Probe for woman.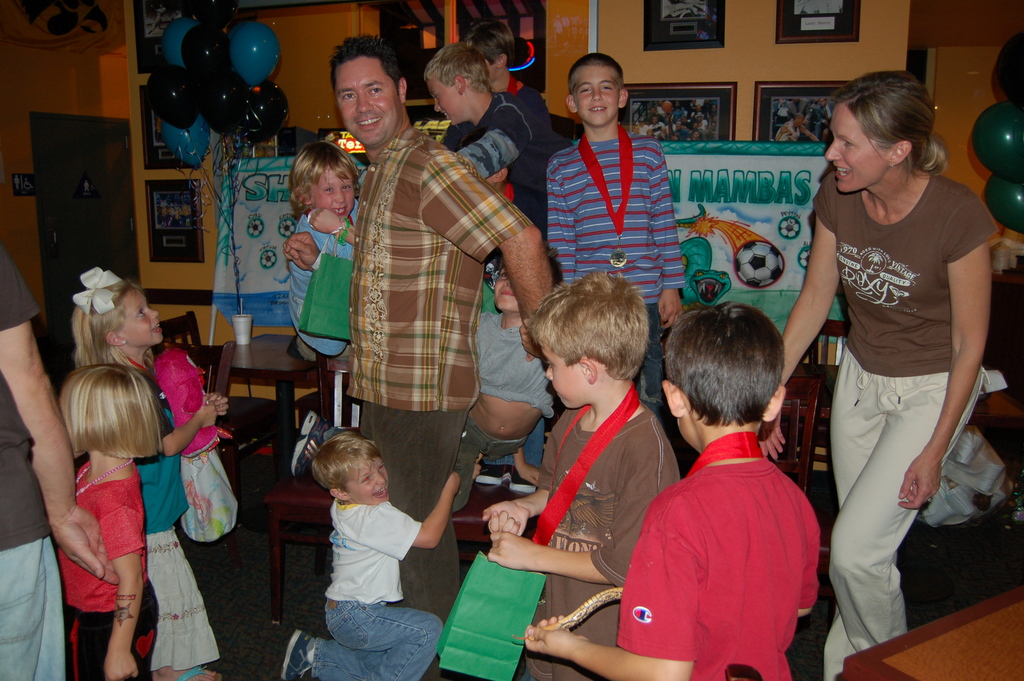
Probe result: region(758, 69, 997, 680).
